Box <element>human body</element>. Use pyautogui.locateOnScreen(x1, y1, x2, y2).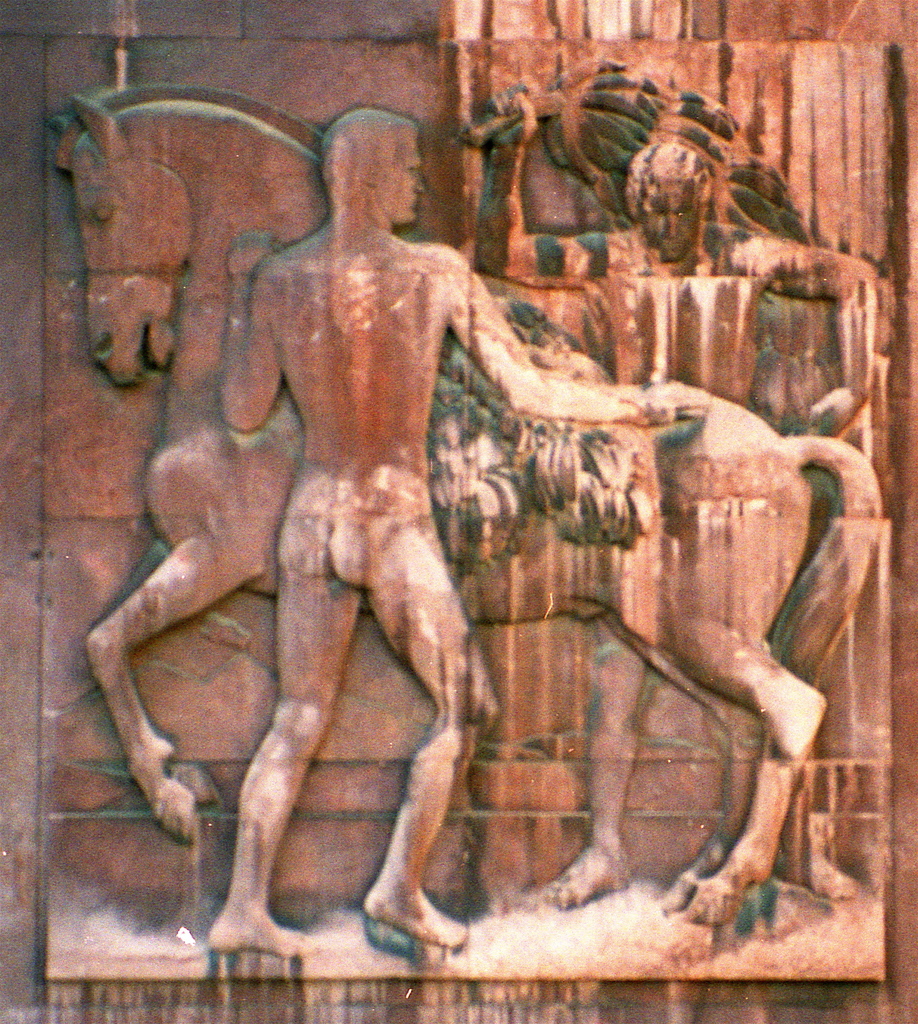
pyautogui.locateOnScreen(462, 91, 882, 899).
